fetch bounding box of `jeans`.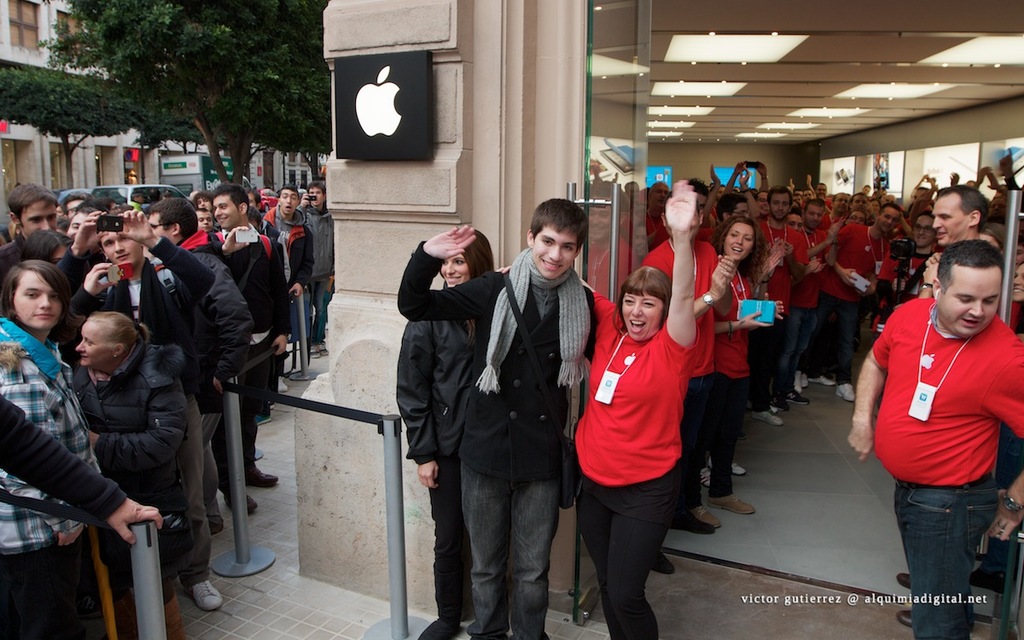
Bbox: {"left": 777, "top": 306, "right": 819, "bottom": 396}.
